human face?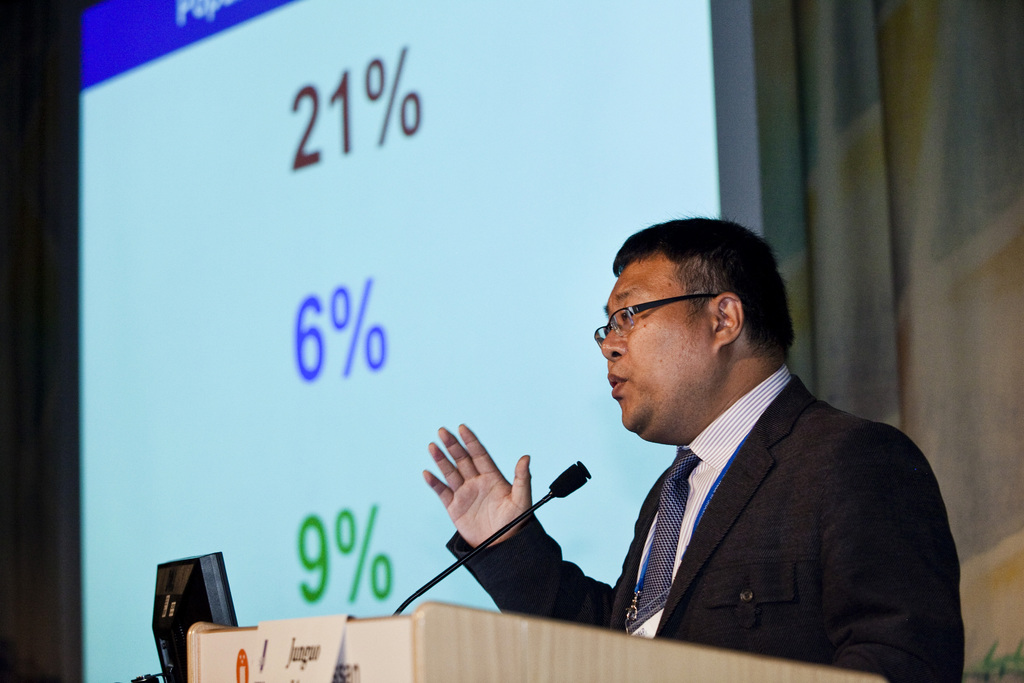
[596, 259, 714, 441]
